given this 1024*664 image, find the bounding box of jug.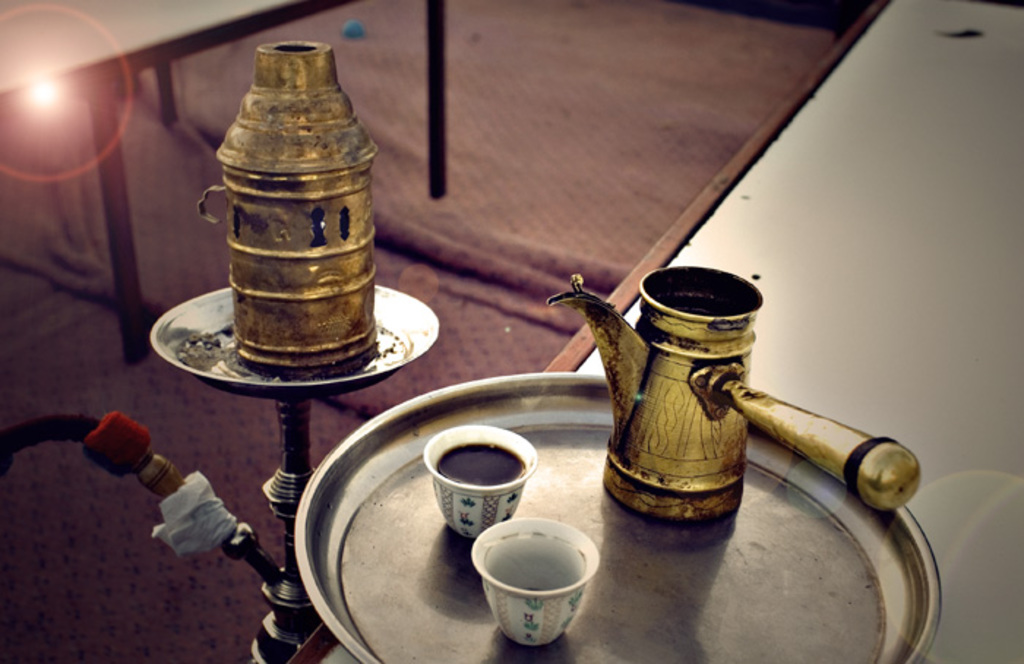
(546, 263, 923, 521).
